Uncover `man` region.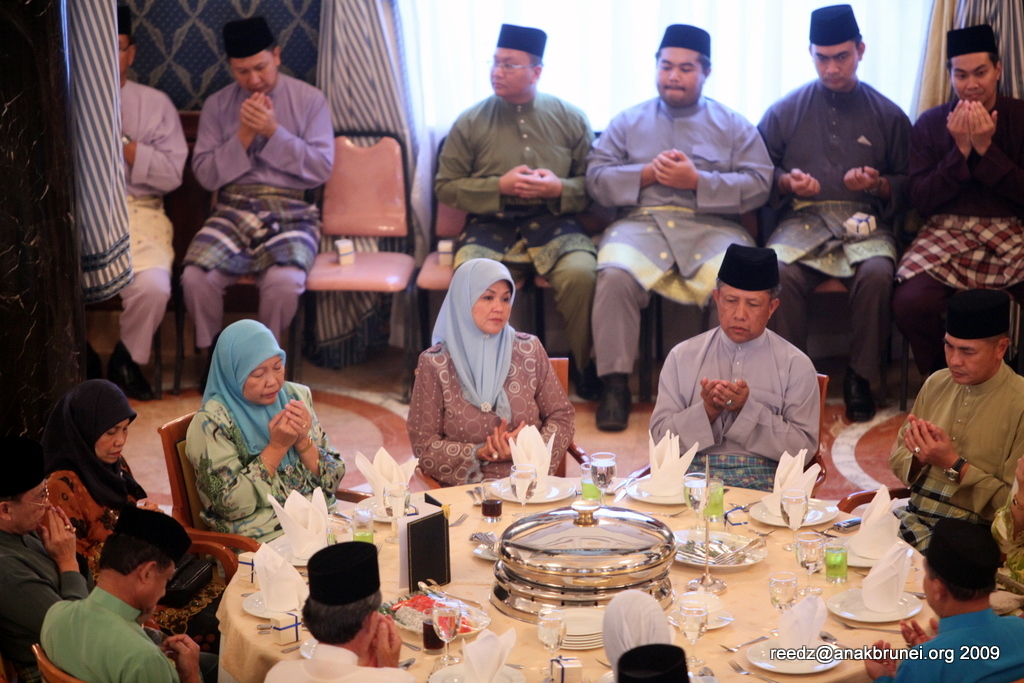
Uncovered: 755,0,920,427.
